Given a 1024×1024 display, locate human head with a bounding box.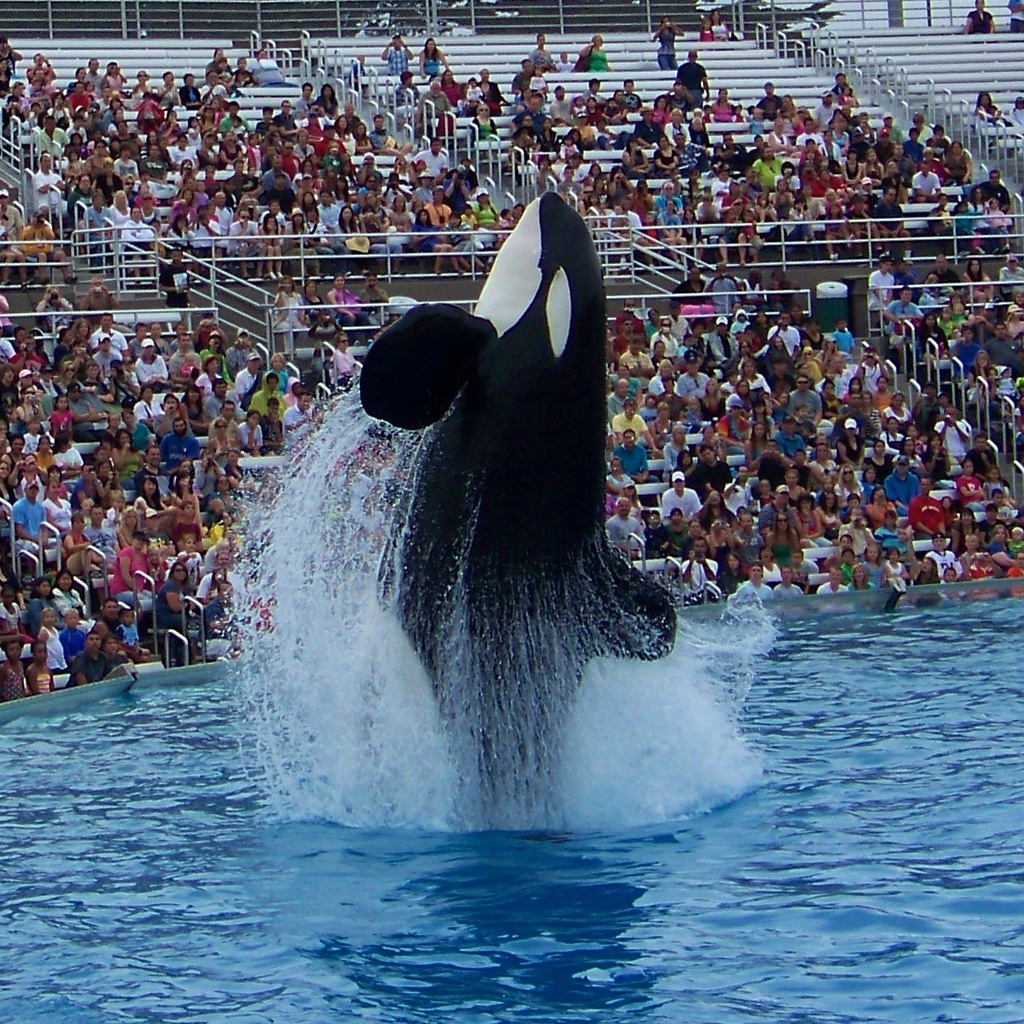
Located: <bbox>774, 490, 797, 504</bbox>.
